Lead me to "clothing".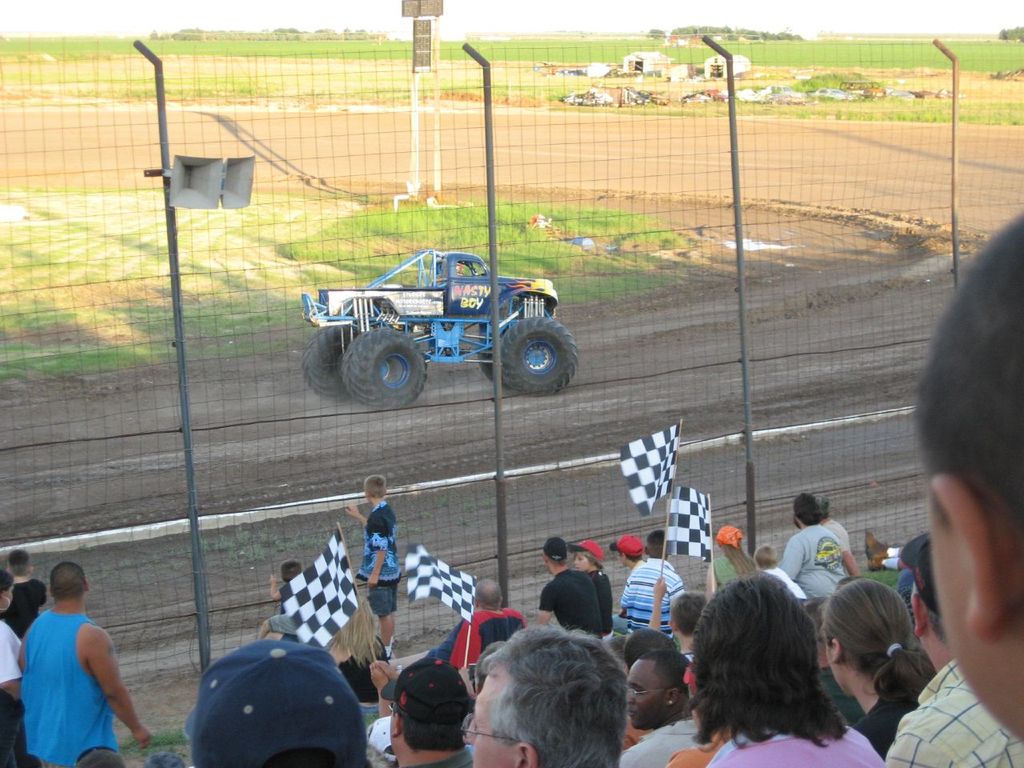
Lead to [left=359, top=492, right=403, bottom=626].
